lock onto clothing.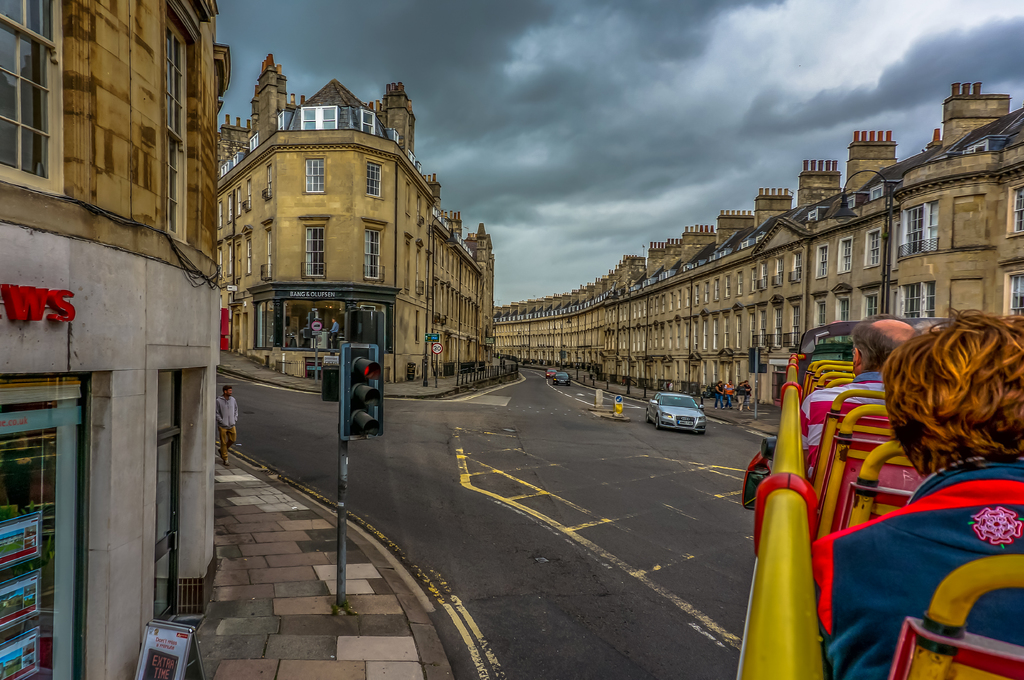
Locked: box=[213, 393, 239, 456].
